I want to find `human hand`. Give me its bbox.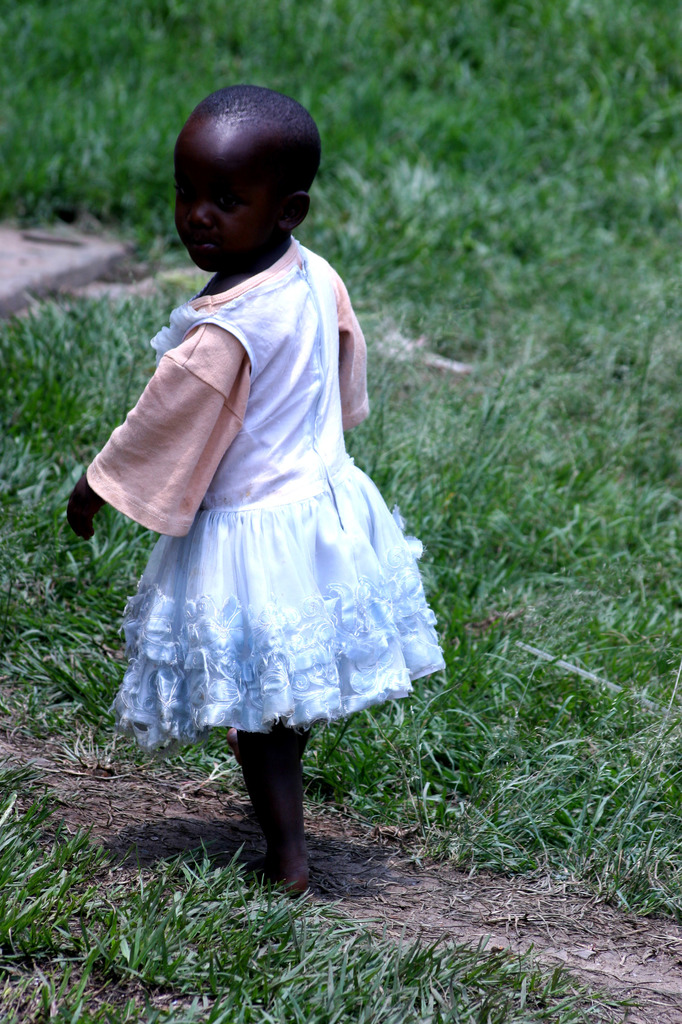
box(67, 487, 97, 541).
